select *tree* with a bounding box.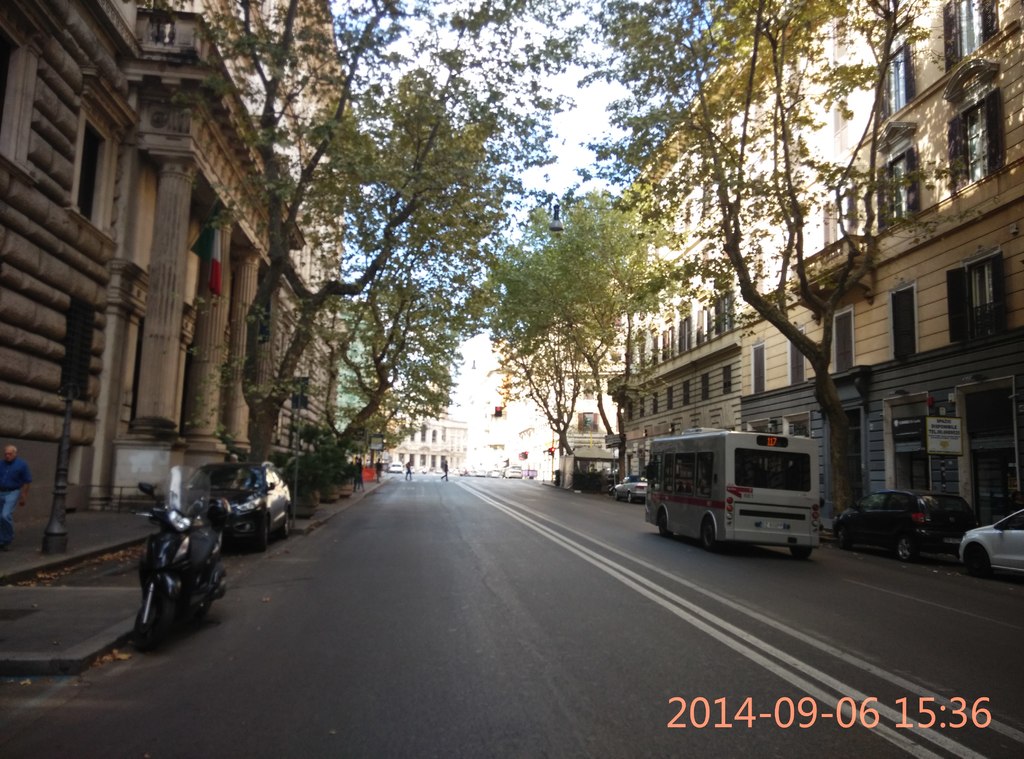
locate(495, 0, 1011, 527).
